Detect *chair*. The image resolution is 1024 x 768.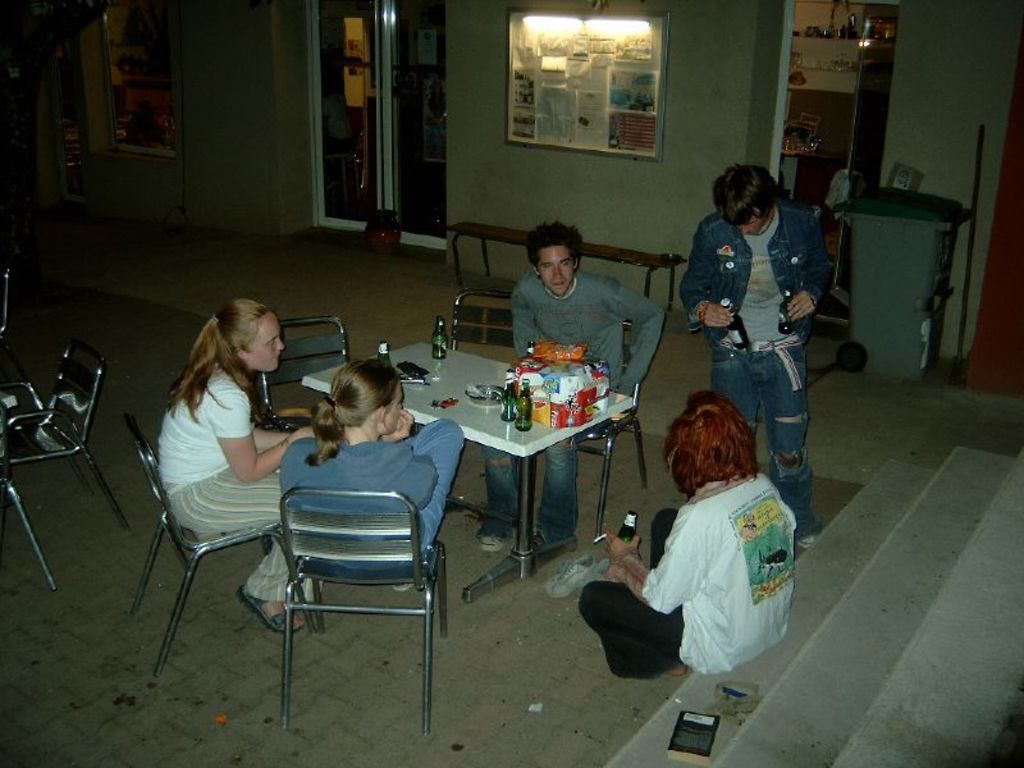
select_region(0, 342, 131, 593).
